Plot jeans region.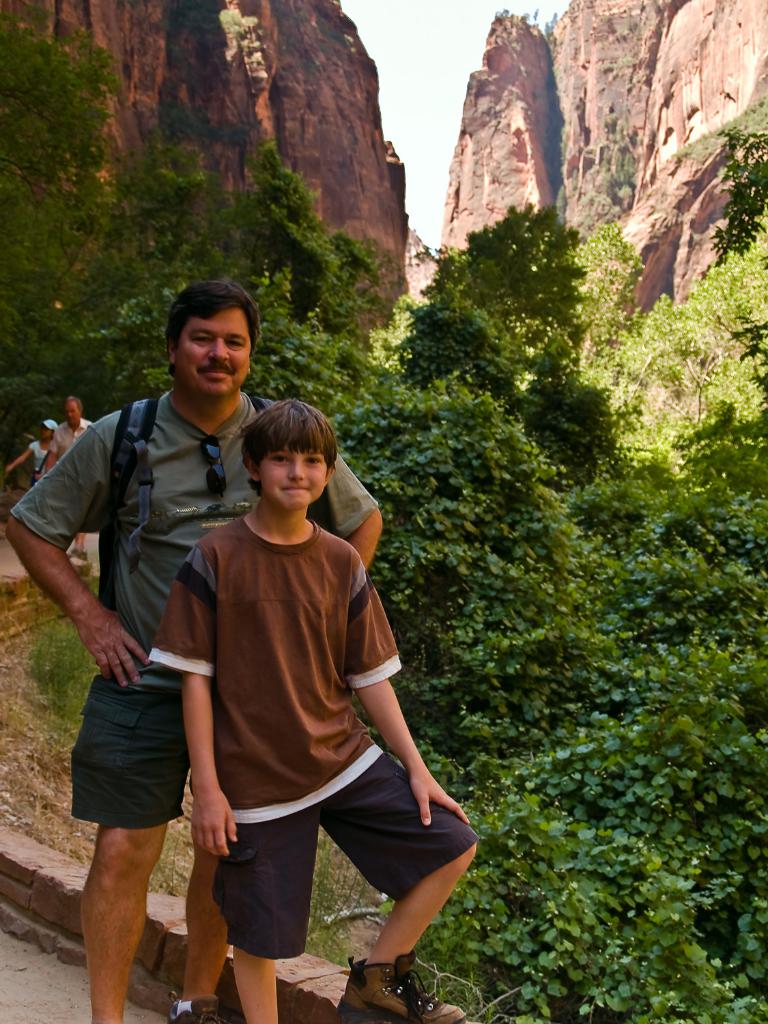
Plotted at [x1=222, y1=754, x2=479, y2=952].
